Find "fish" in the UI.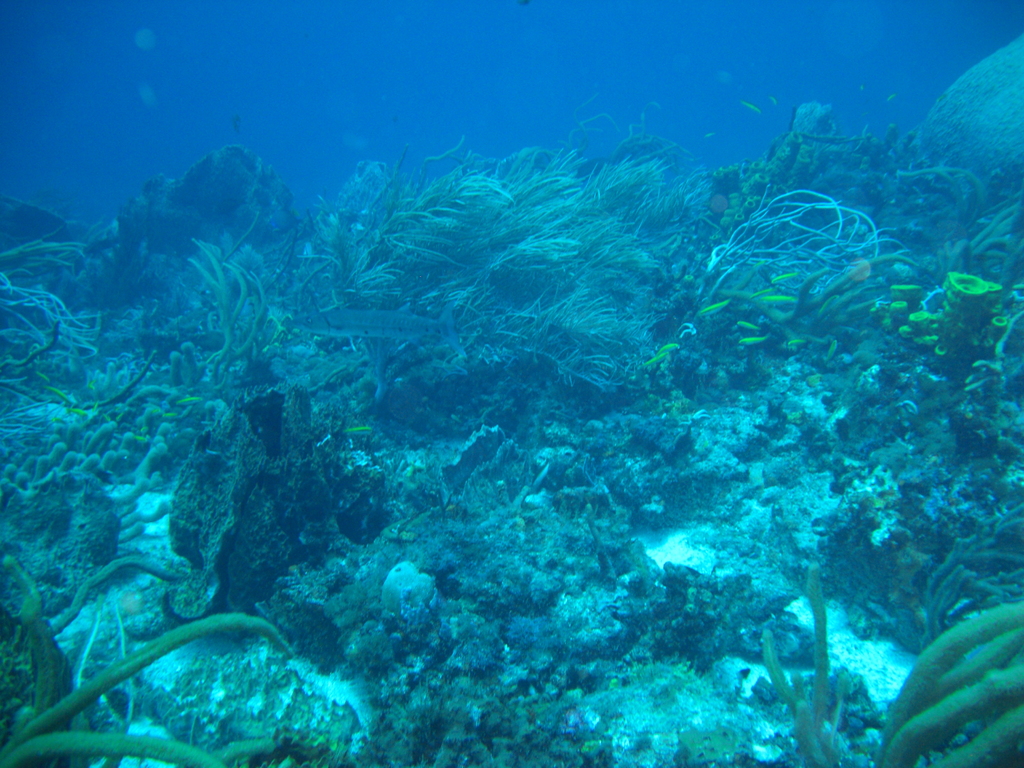
UI element at (x1=655, y1=343, x2=681, y2=356).
